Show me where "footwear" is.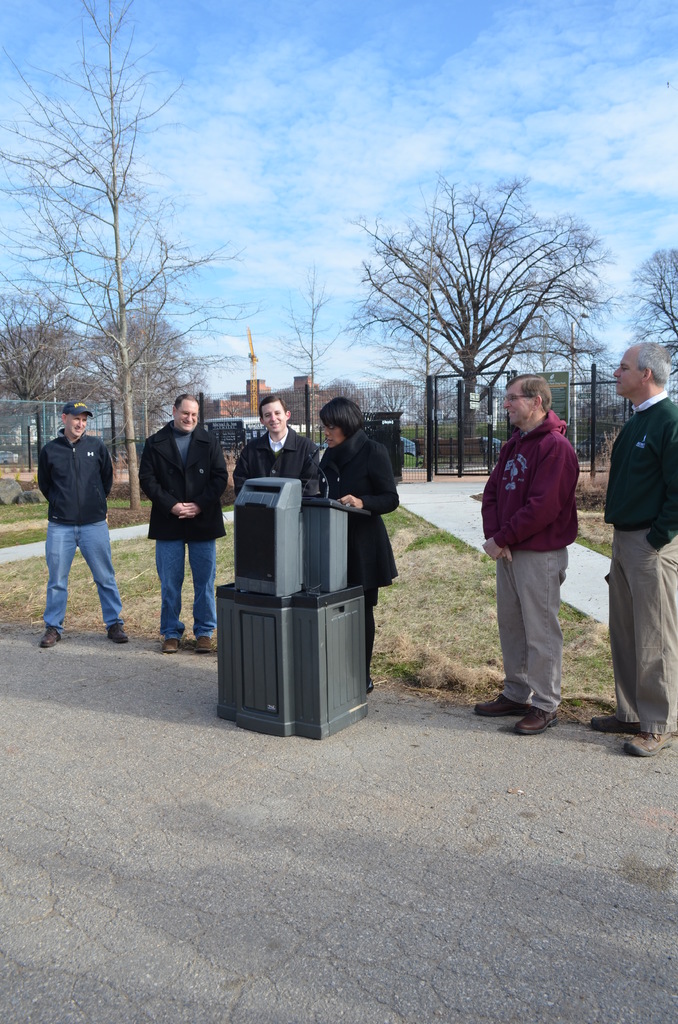
"footwear" is at 512/705/557/738.
